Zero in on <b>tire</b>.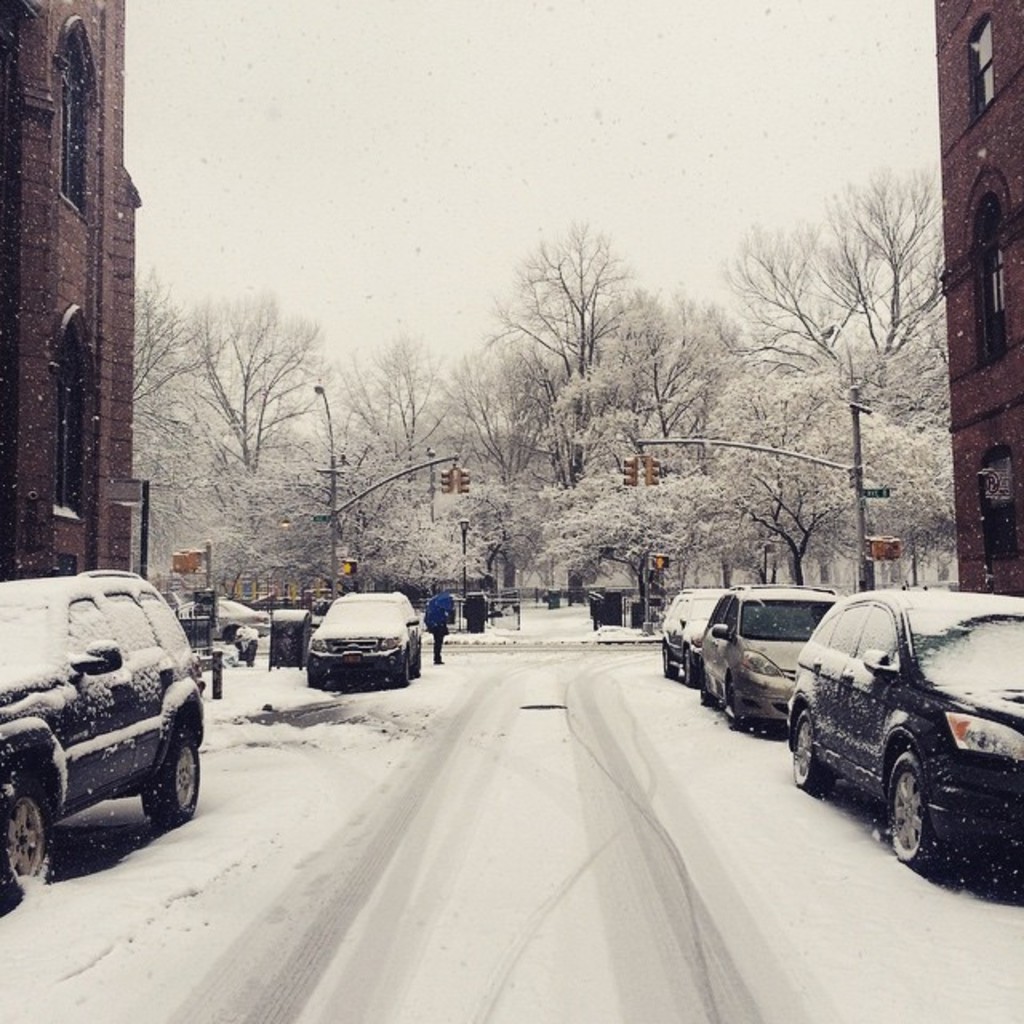
Zeroed in: x1=685 y1=648 x2=701 y2=686.
